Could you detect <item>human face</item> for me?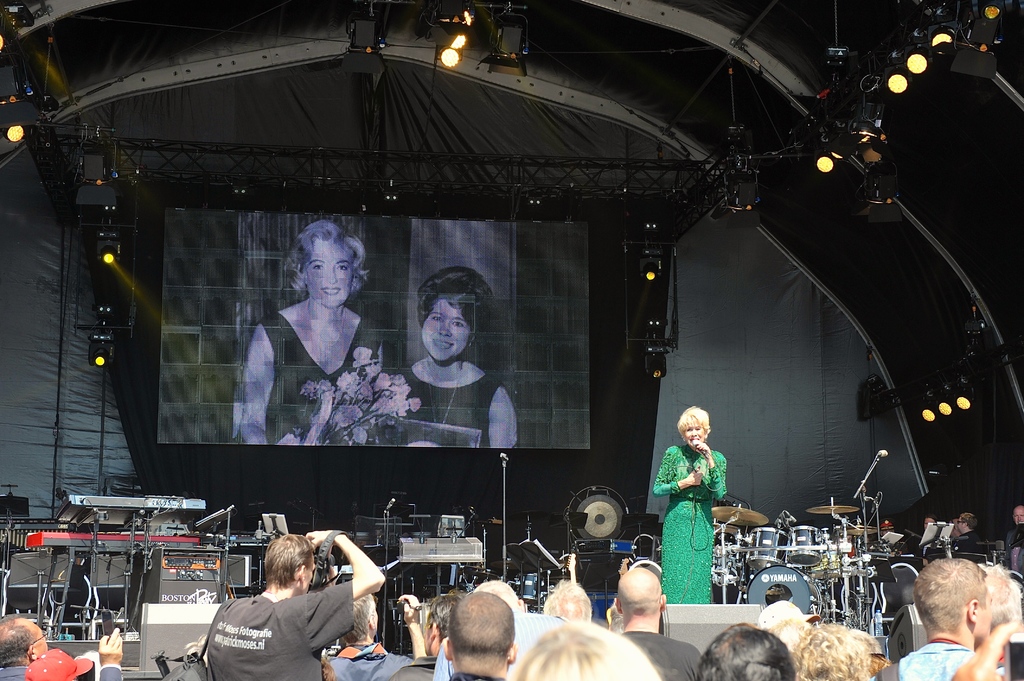
Detection result: Rect(305, 240, 351, 308).
